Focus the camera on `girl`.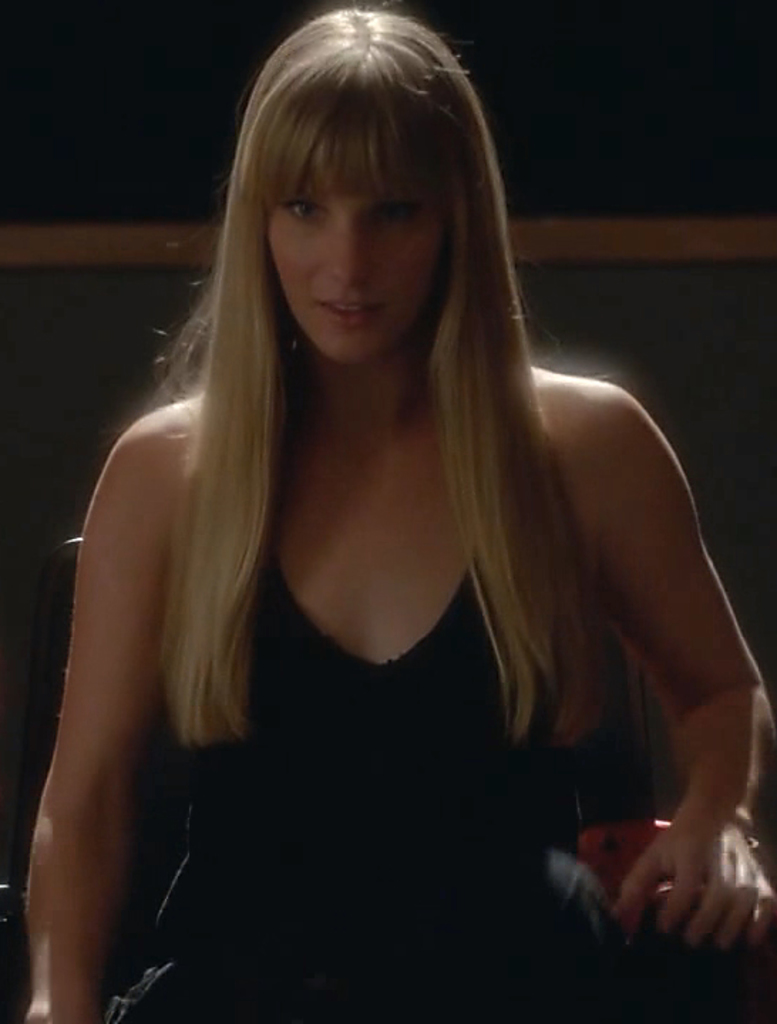
Focus region: BBox(24, 3, 771, 1023).
